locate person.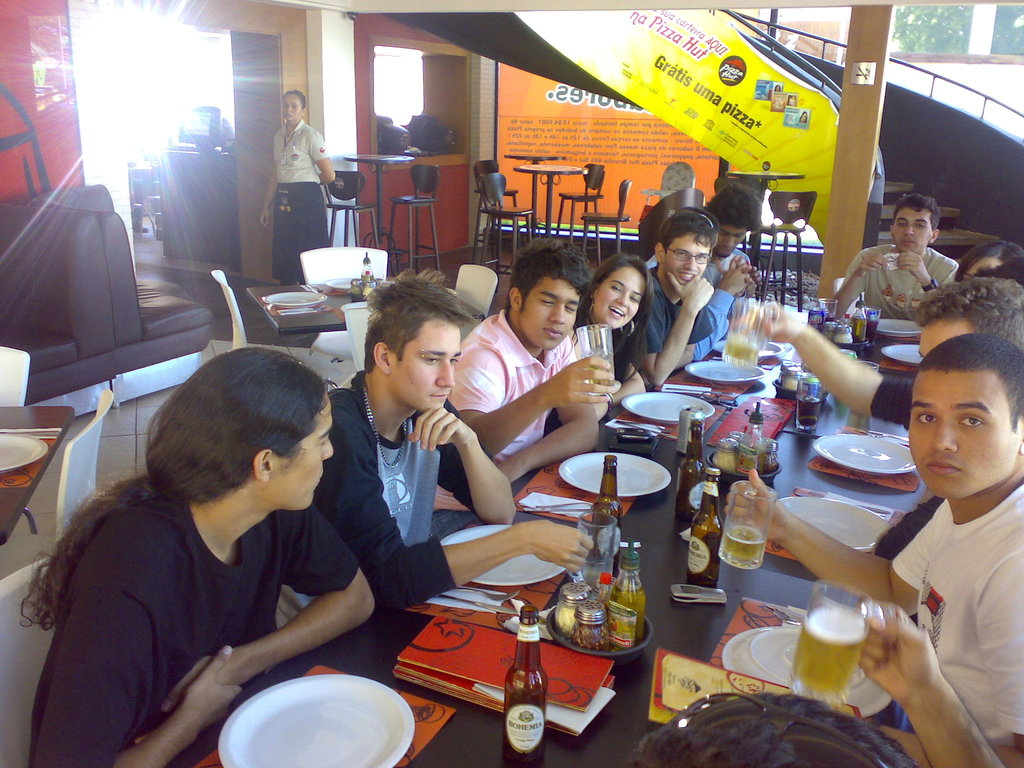
Bounding box: 315/265/595/610.
